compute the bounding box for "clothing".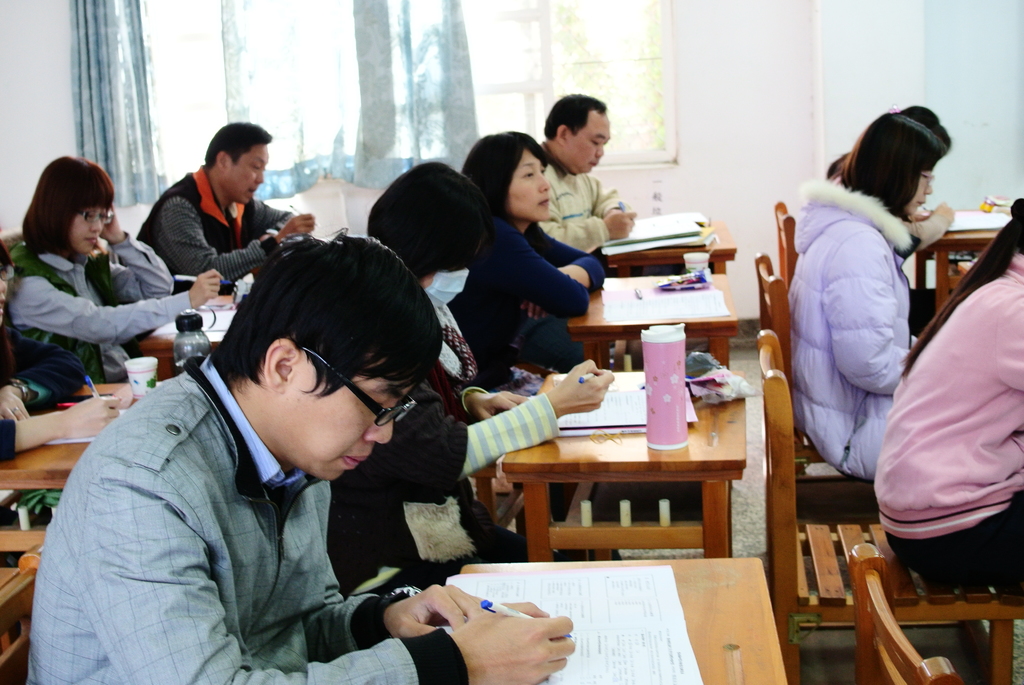
[0, 321, 84, 459].
